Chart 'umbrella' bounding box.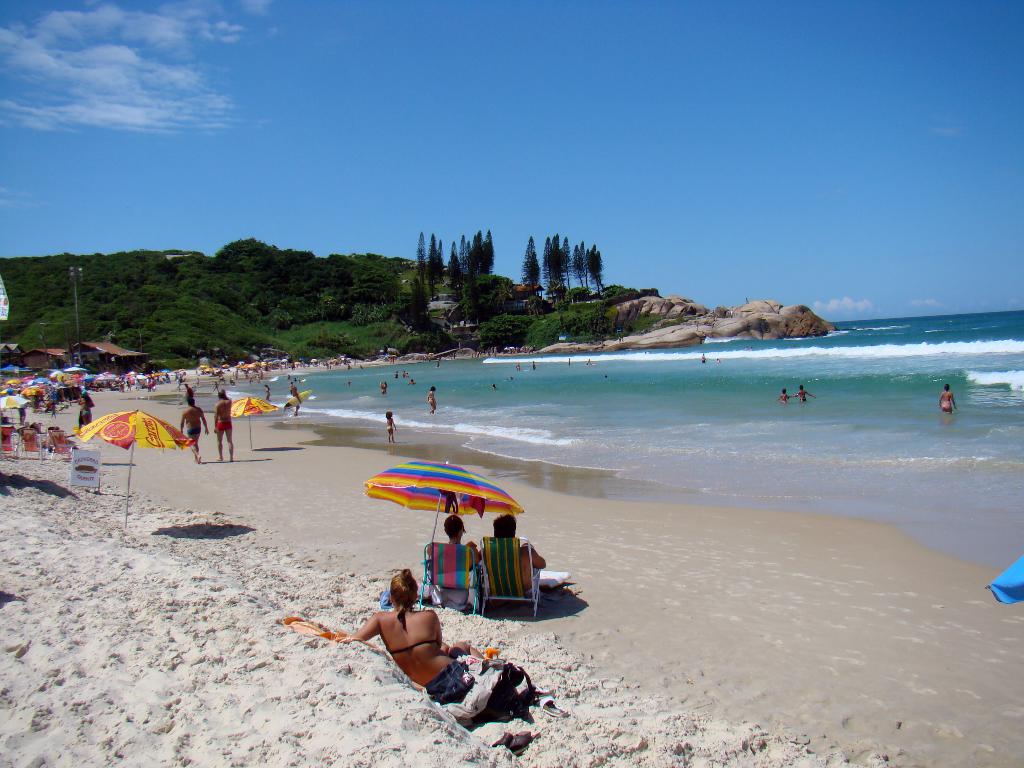
Charted: [left=70, top=410, right=193, bottom=519].
